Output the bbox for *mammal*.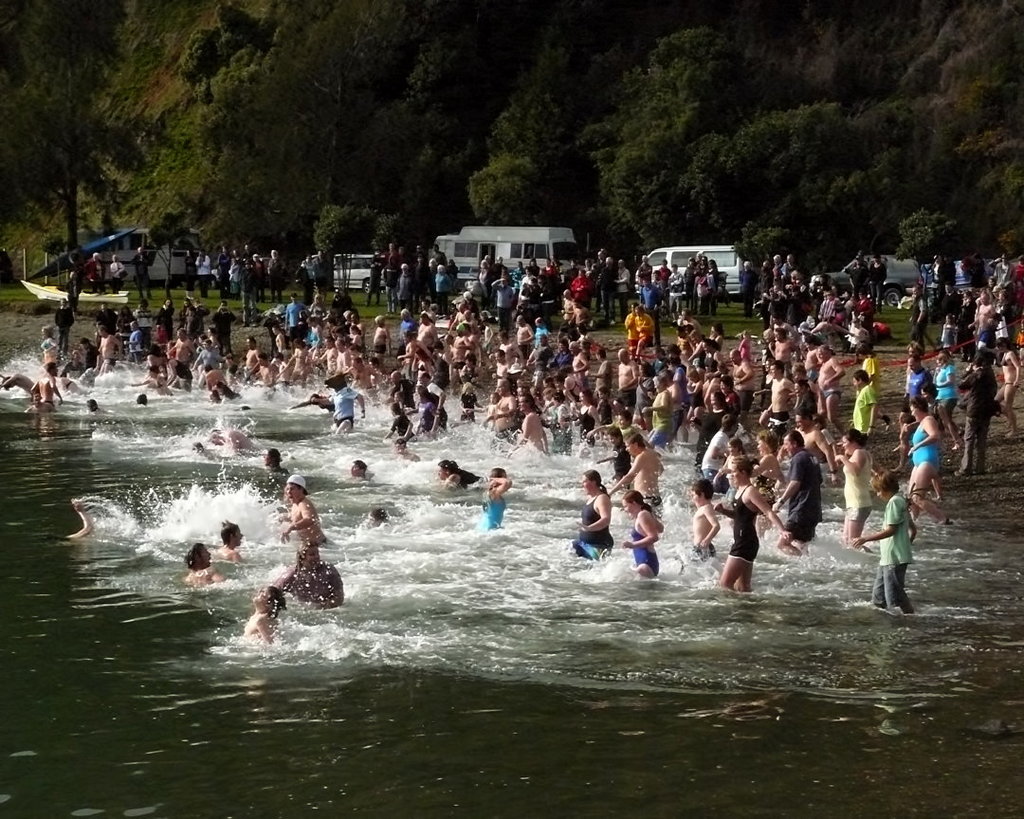
bbox(372, 507, 397, 532).
